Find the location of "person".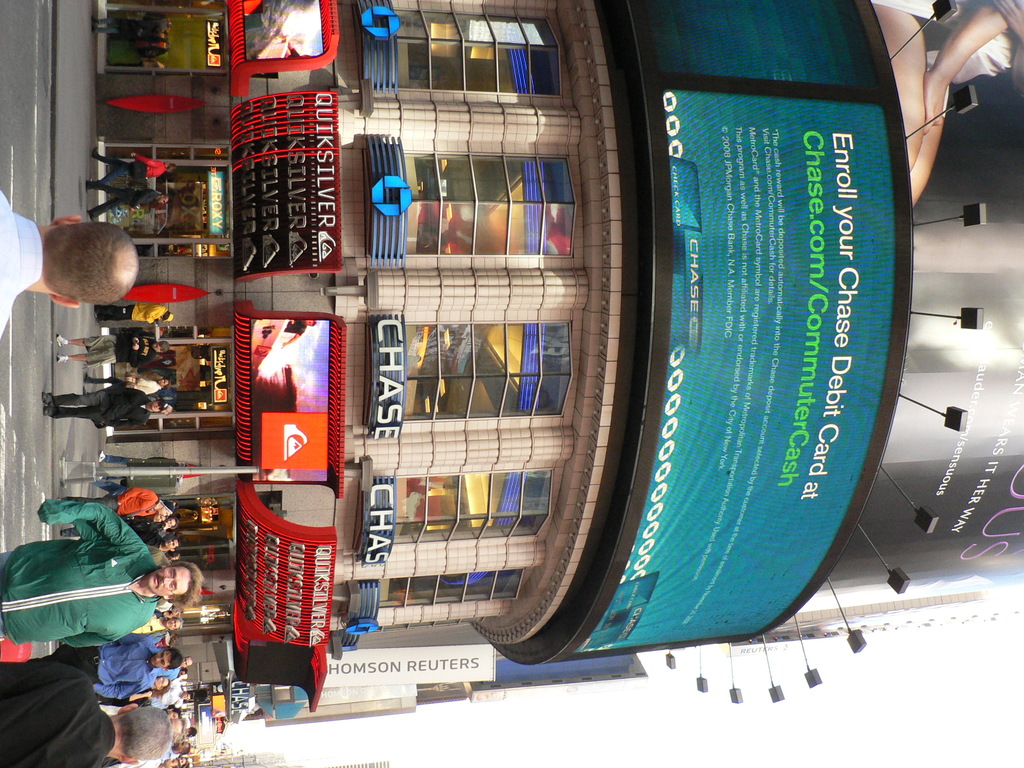
Location: 90,154,175,192.
